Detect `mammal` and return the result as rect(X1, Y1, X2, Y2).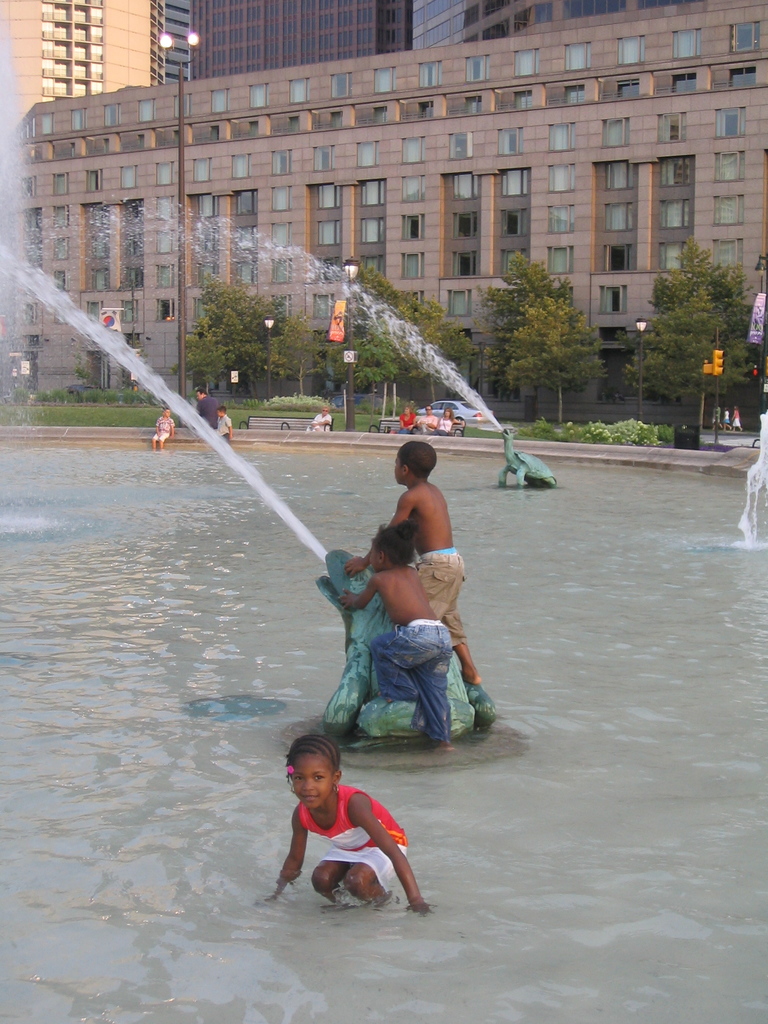
rect(732, 406, 744, 433).
